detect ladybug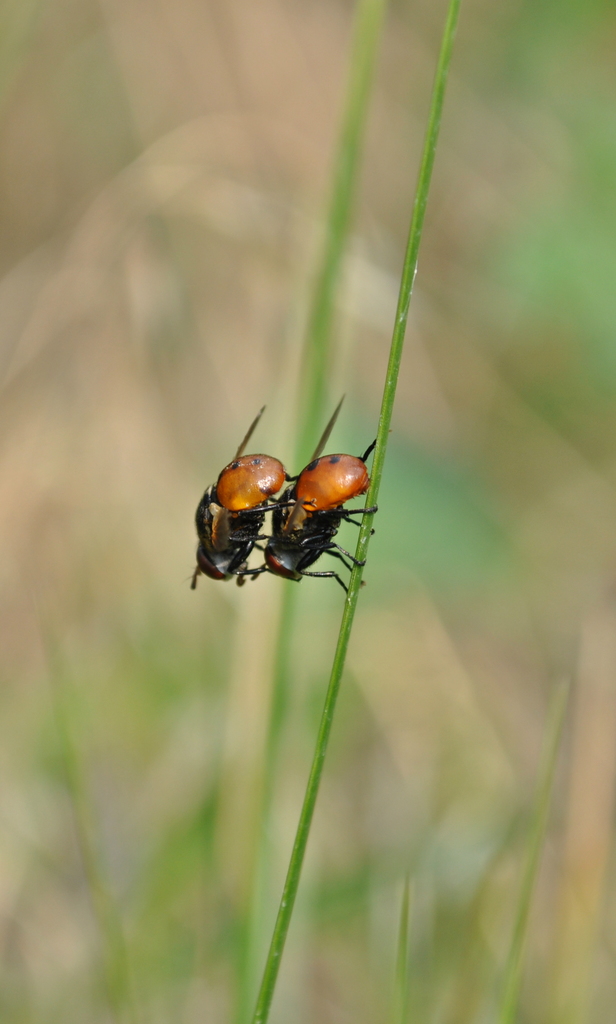
detection(181, 401, 322, 589)
